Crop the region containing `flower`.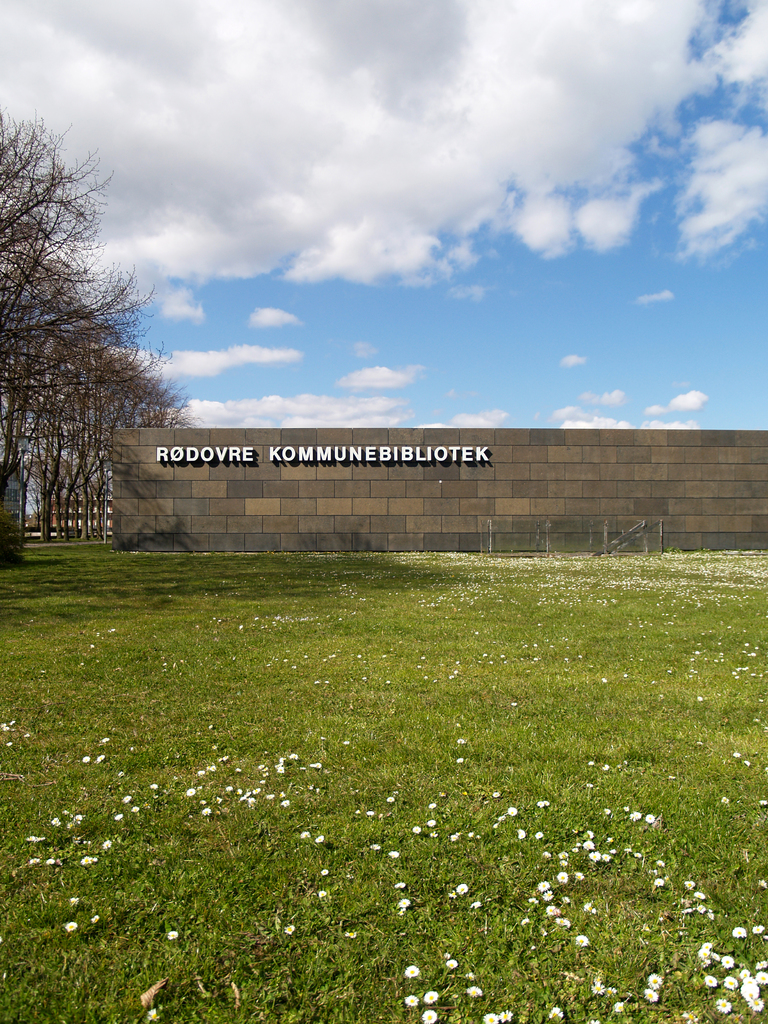
Crop region: crop(69, 895, 76, 904).
